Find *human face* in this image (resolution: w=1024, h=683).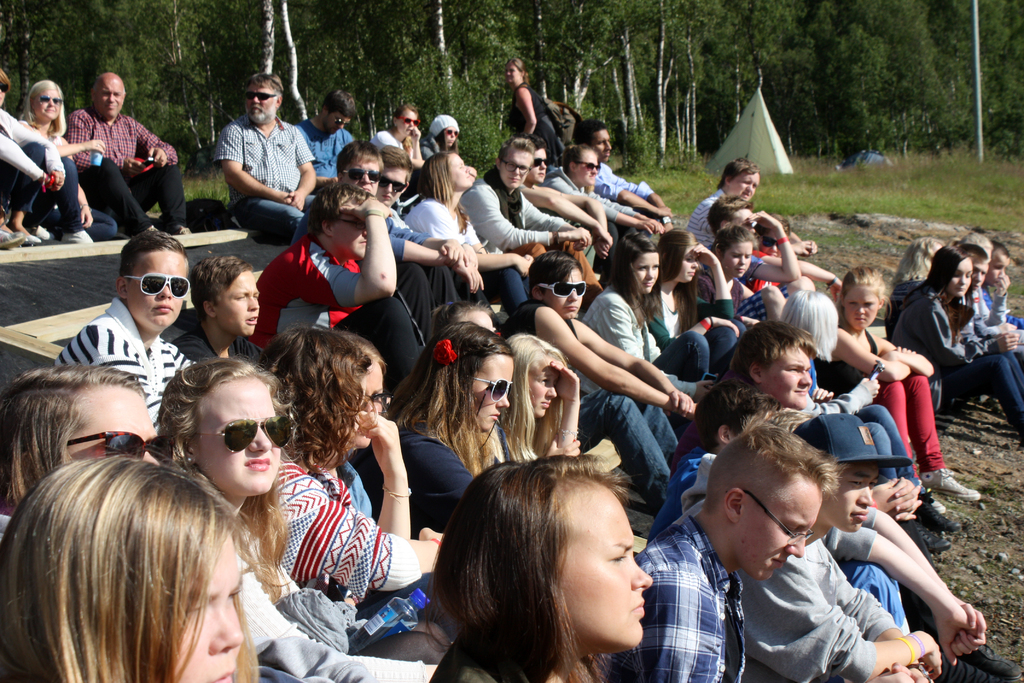
BBox(829, 465, 880, 533).
